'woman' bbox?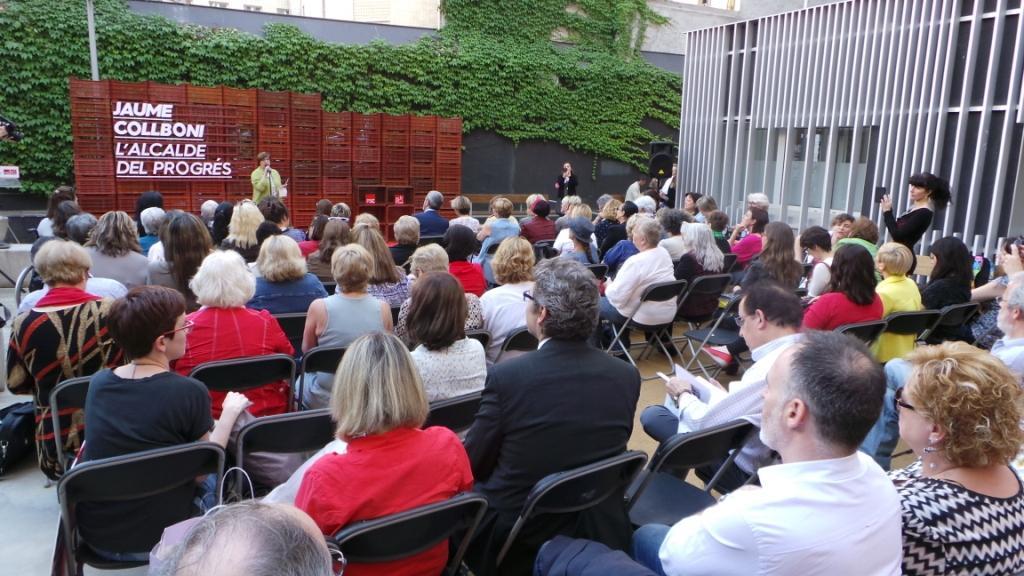
299:214:360:278
